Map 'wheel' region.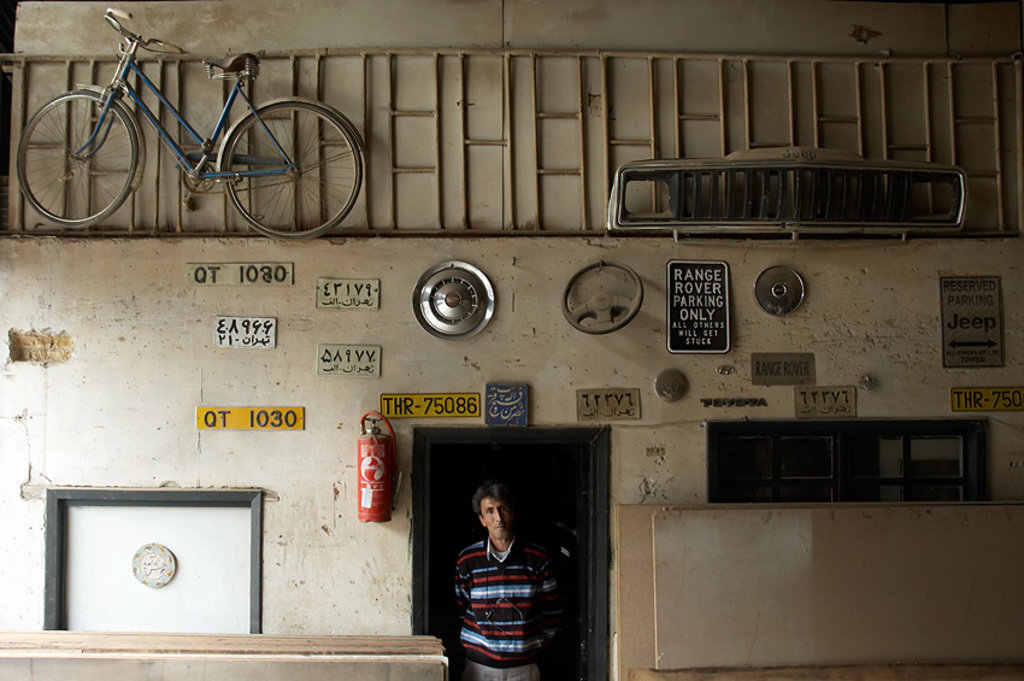
Mapped to locate(16, 88, 143, 224).
